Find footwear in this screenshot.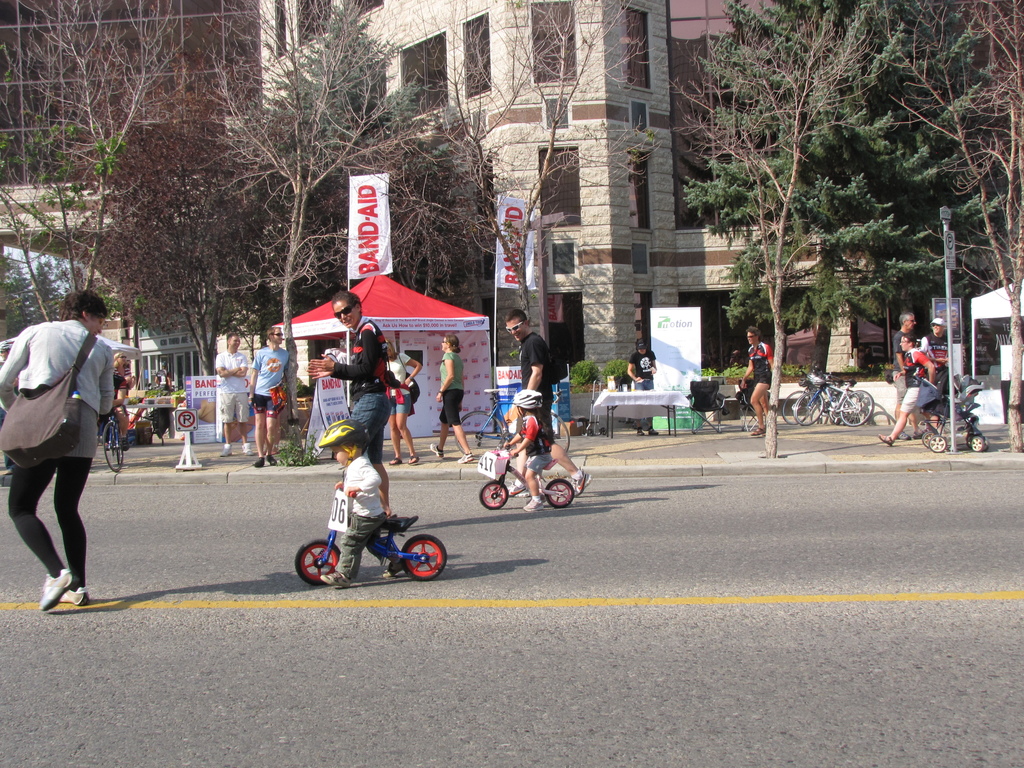
The bounding box for footwear is rect(753, 428, 764, 434).
